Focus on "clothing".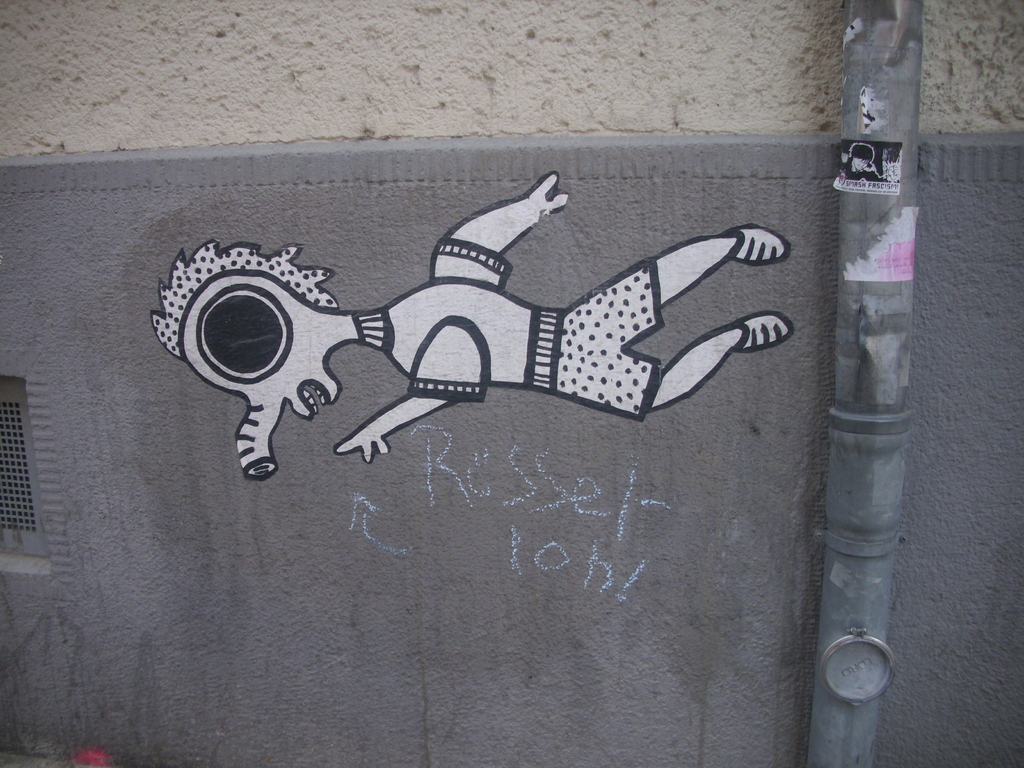
Focused at bbox=[353, 232, 663, 422].
